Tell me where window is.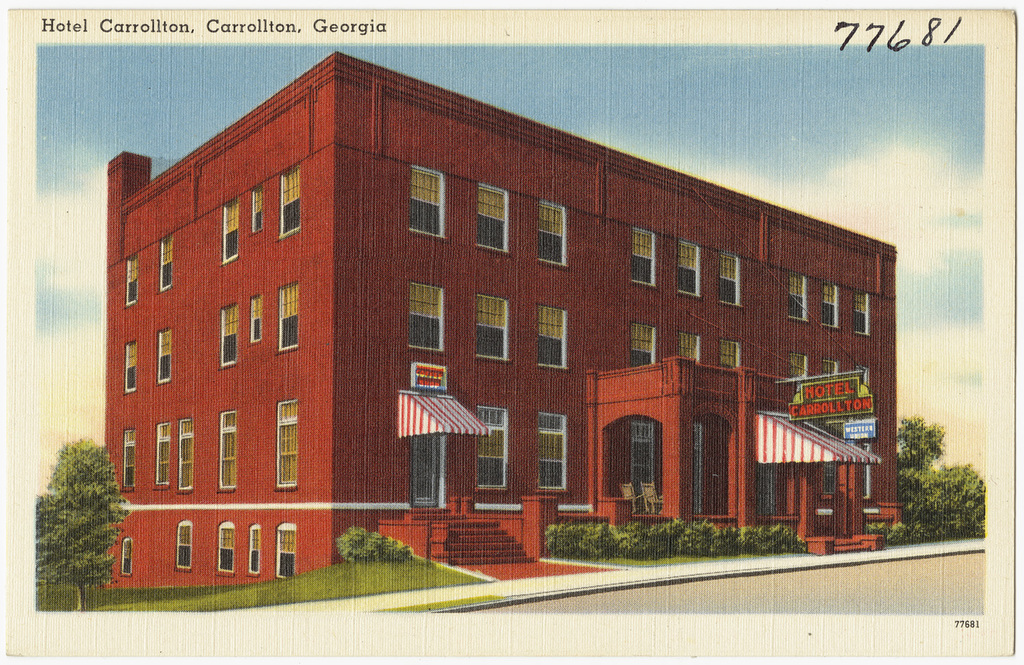
window is at [left=158, top=235, right=174, bottom=287].
